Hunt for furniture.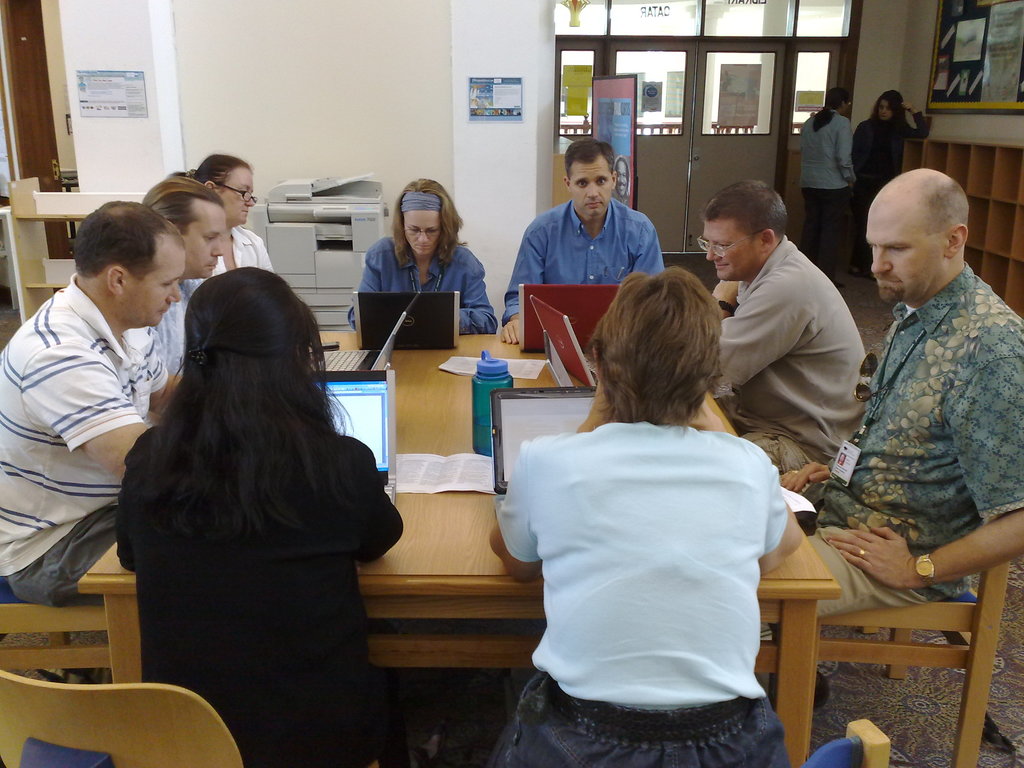
Hunted down at {"left": 802, "top": 717, "right": 891, "bottom": 767}.
